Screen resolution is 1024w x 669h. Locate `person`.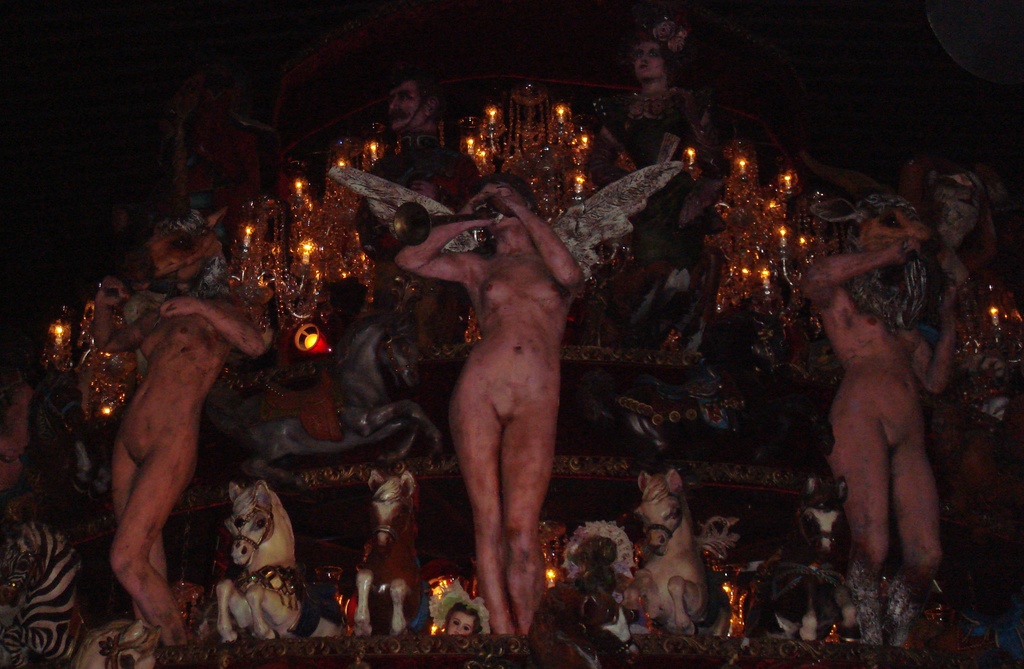
[633,17,709,93].
